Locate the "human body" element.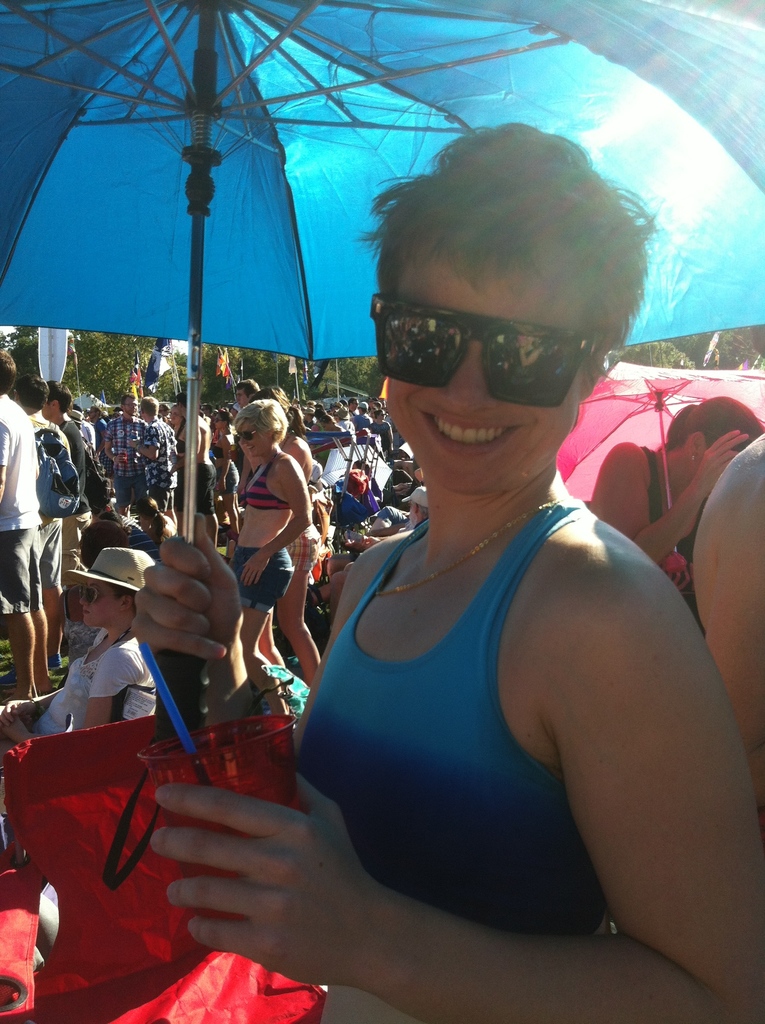
Element bbox: (588,398,764,622).
